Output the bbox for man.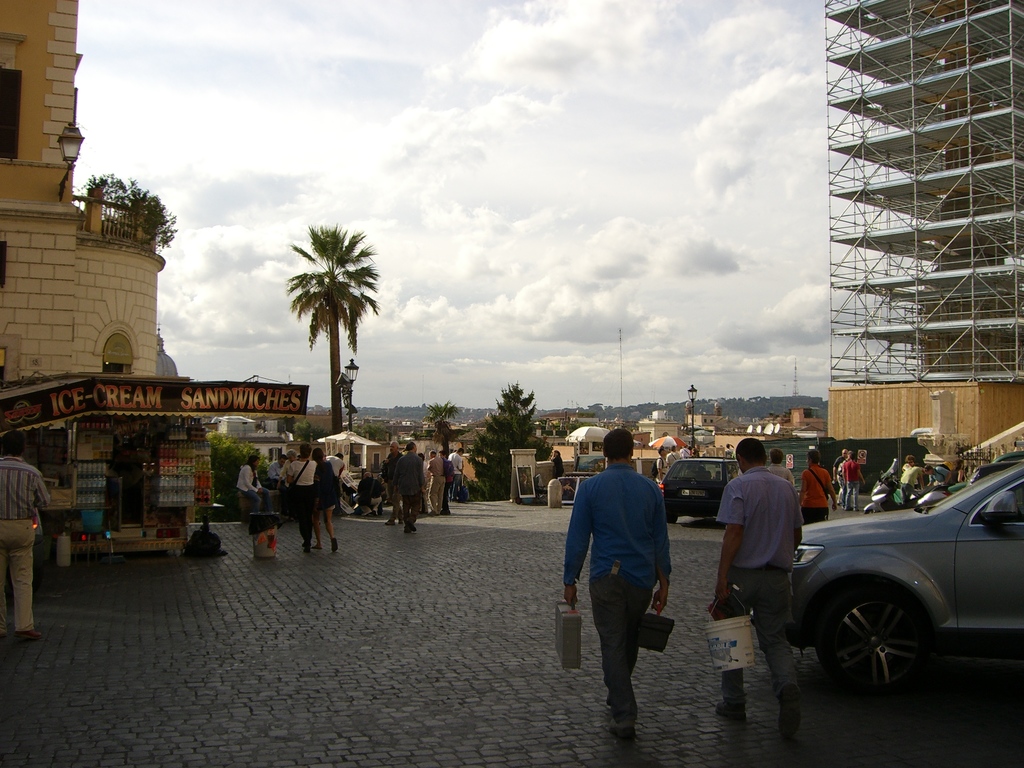
rect(445, 448, 463, 493).
